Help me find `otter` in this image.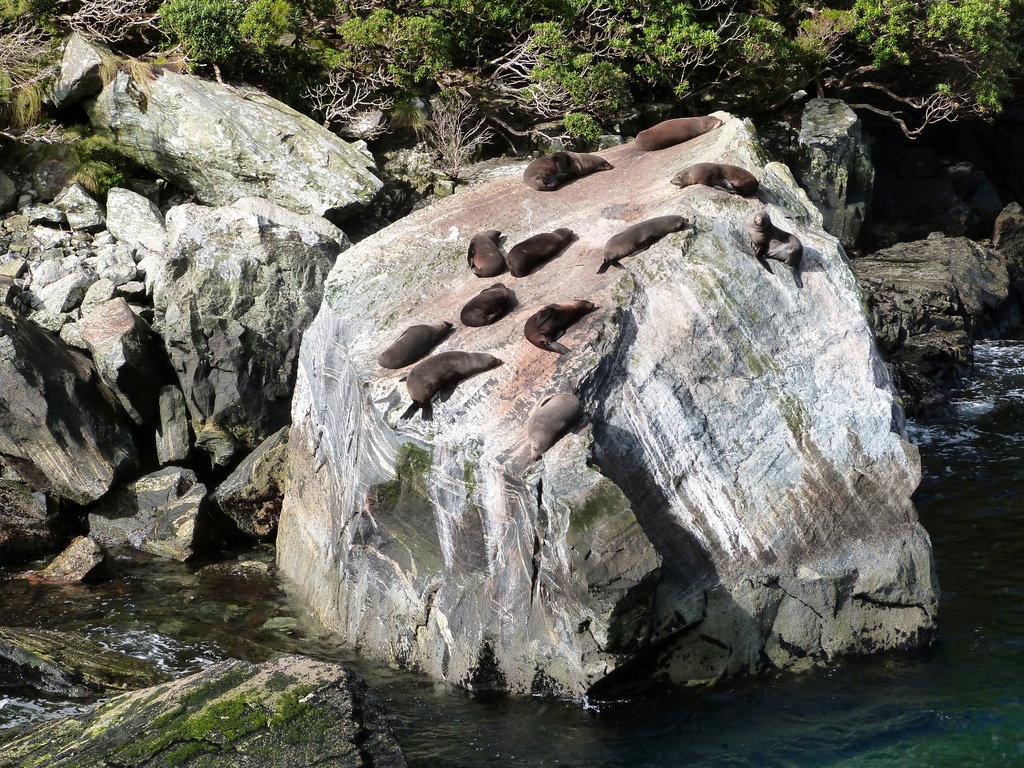
Found it: (470,227,508,278).
